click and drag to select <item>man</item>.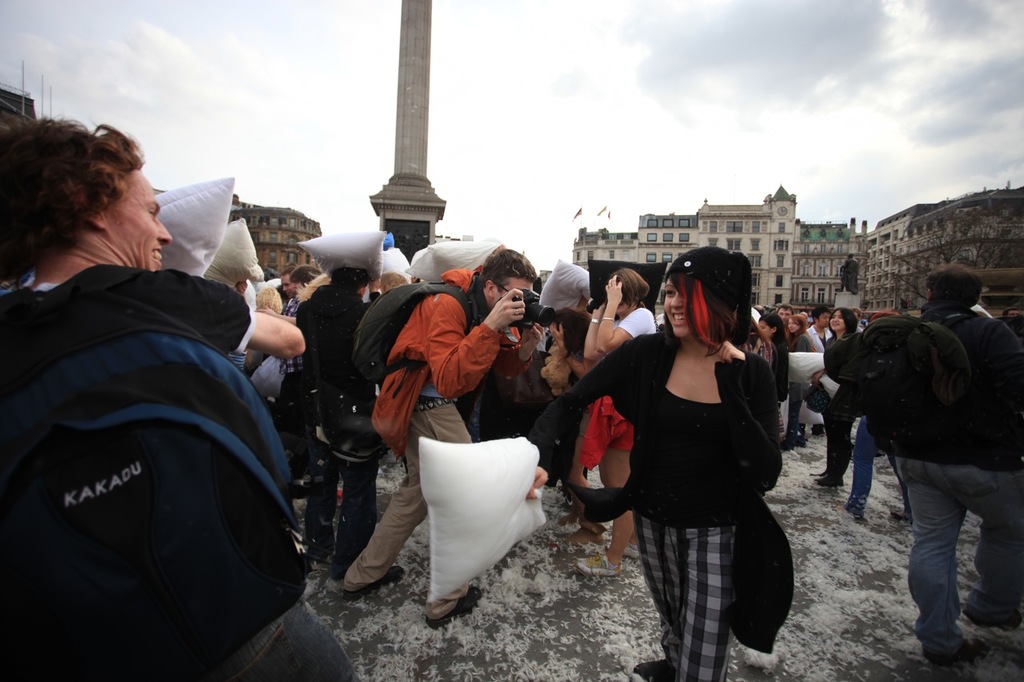
Selection: Rect(0, 129, 300, 639).
